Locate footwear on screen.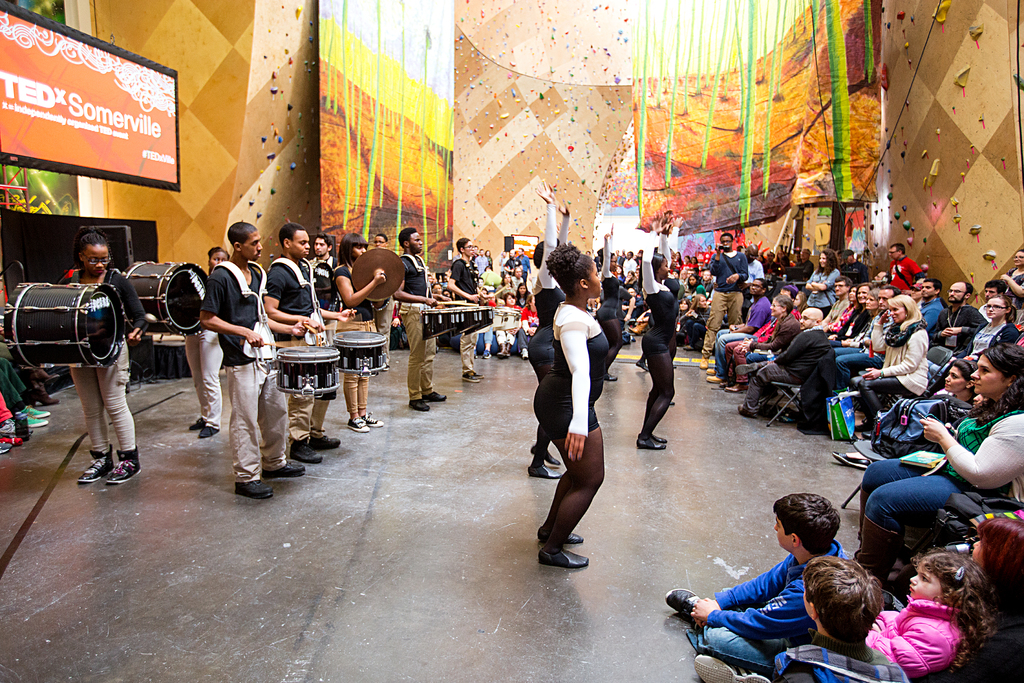
On screen at <region>706, 368, 718, 375</region>.
